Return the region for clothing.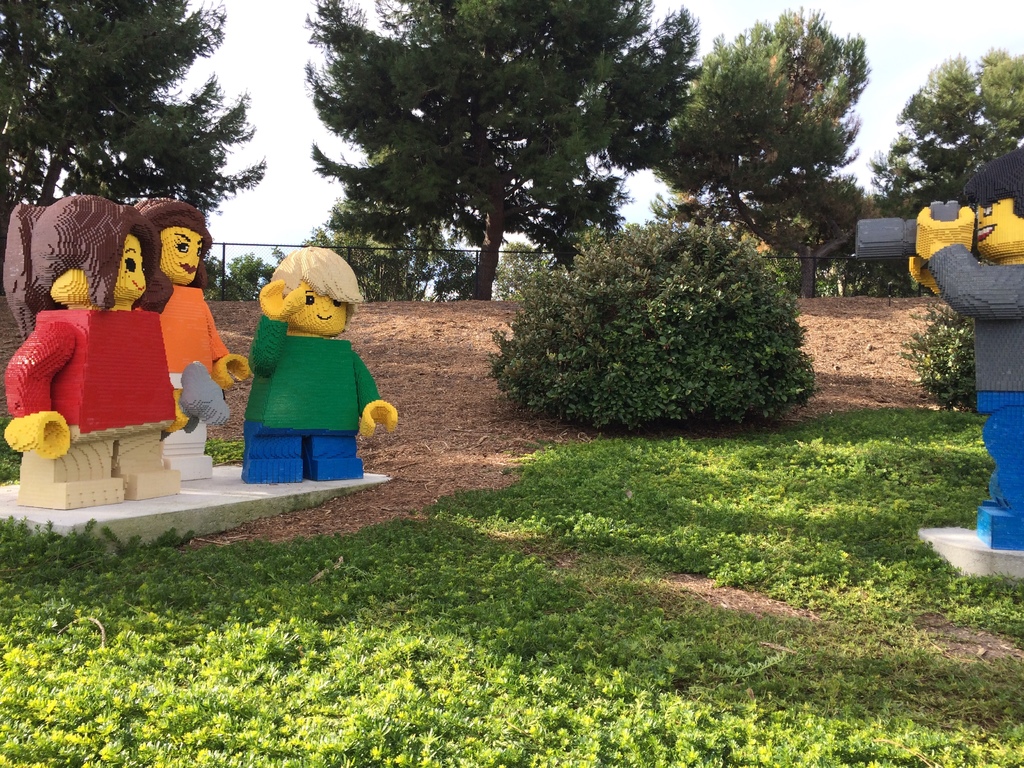
BBox(925, 243, 1023, 391).
